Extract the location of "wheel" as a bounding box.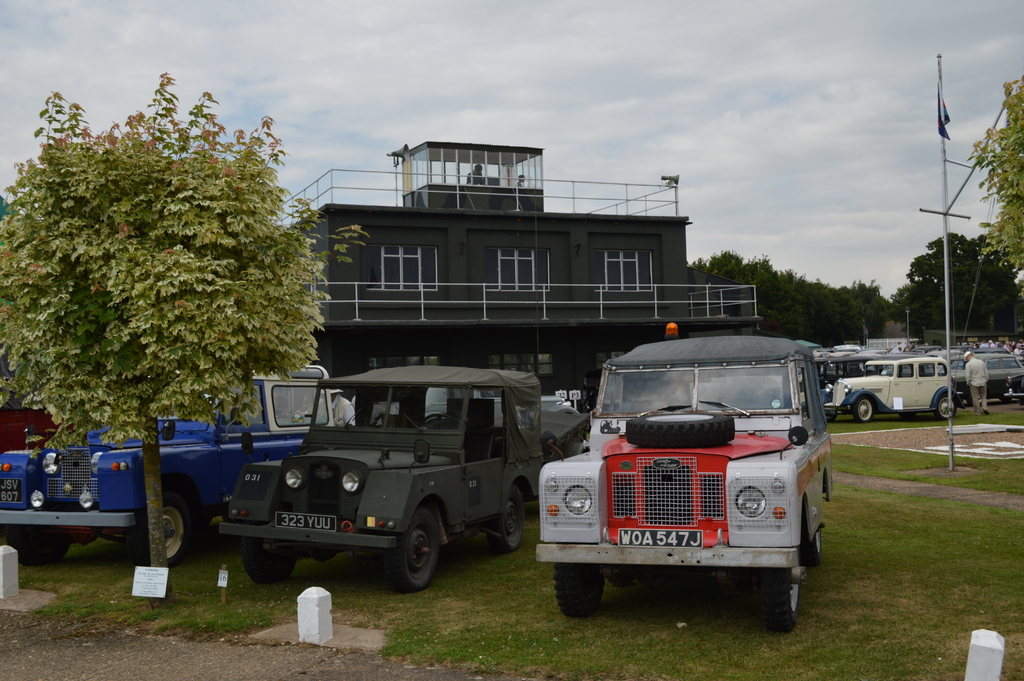
(757,550,804,634).
